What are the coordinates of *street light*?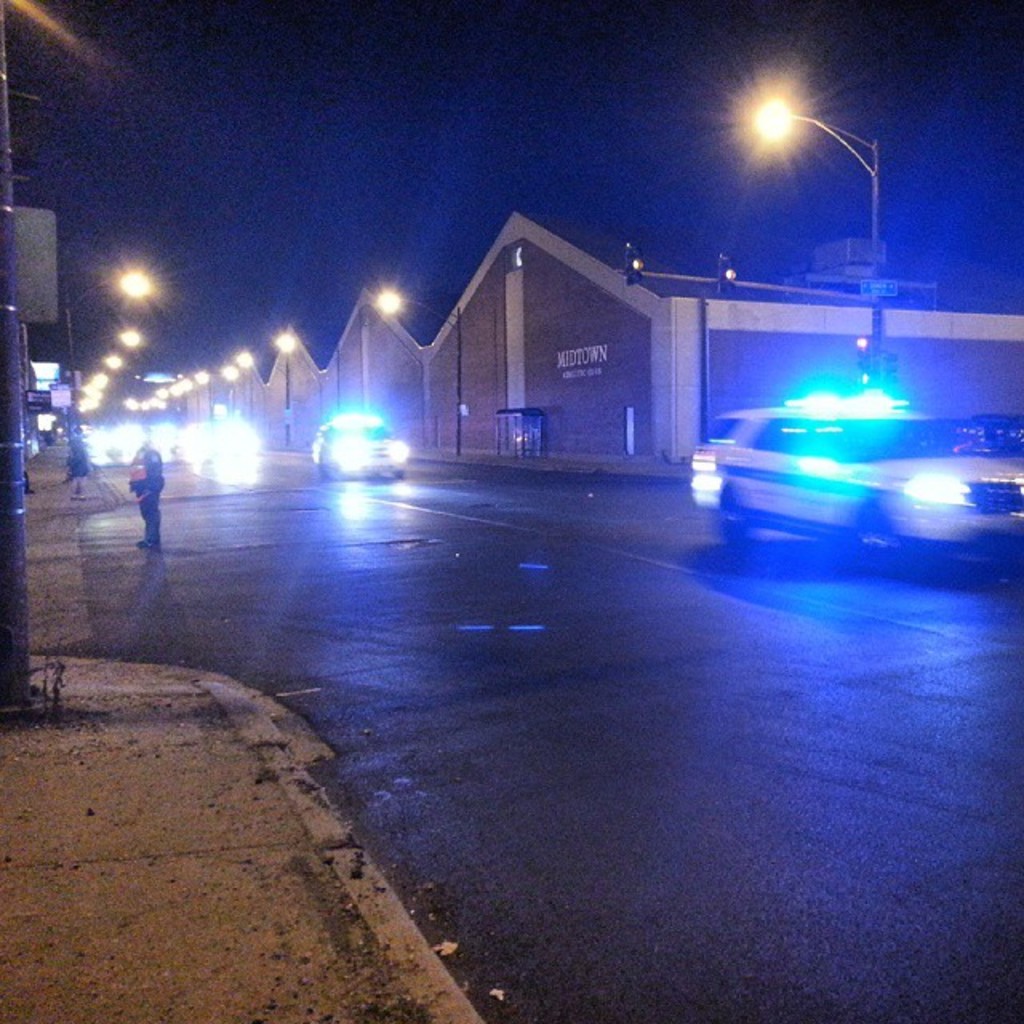
locate(213, 360, 243, 456).
